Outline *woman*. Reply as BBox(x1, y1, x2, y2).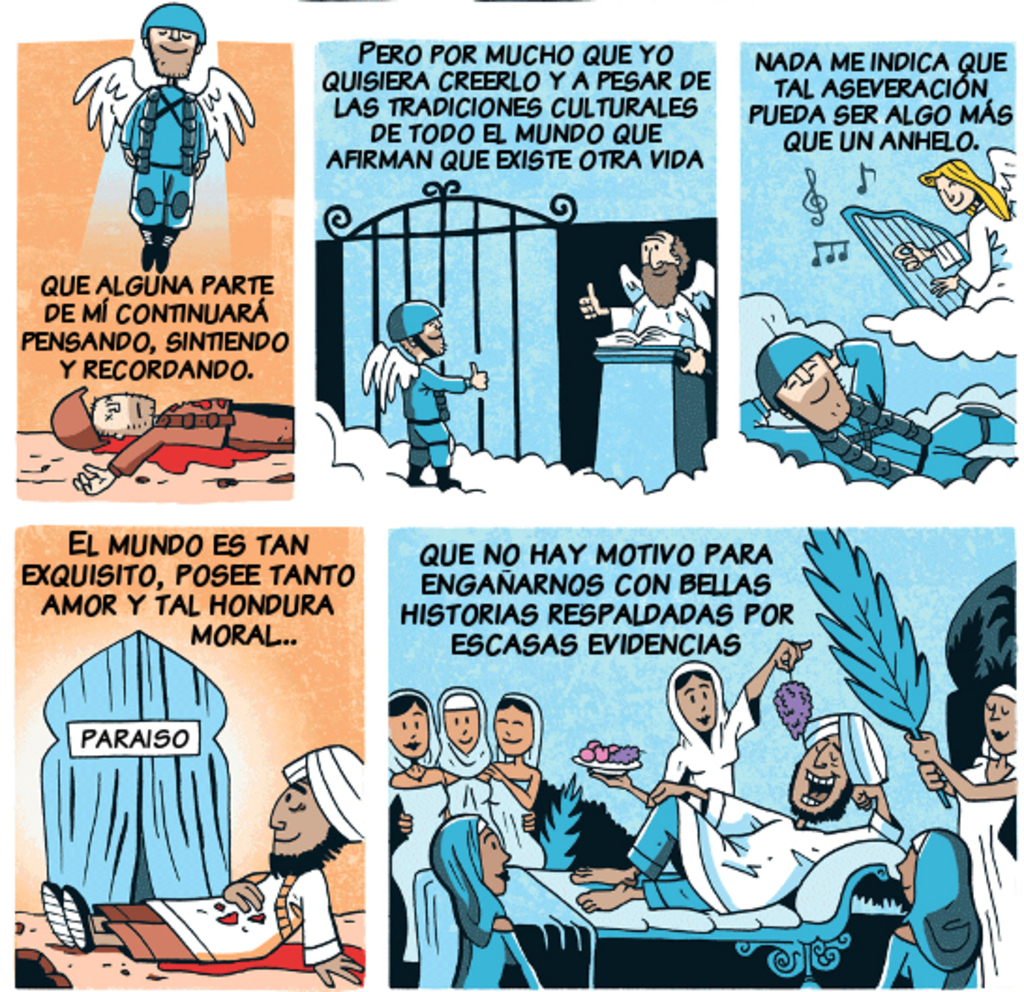
BBox(906, 688, 1020, 990).
